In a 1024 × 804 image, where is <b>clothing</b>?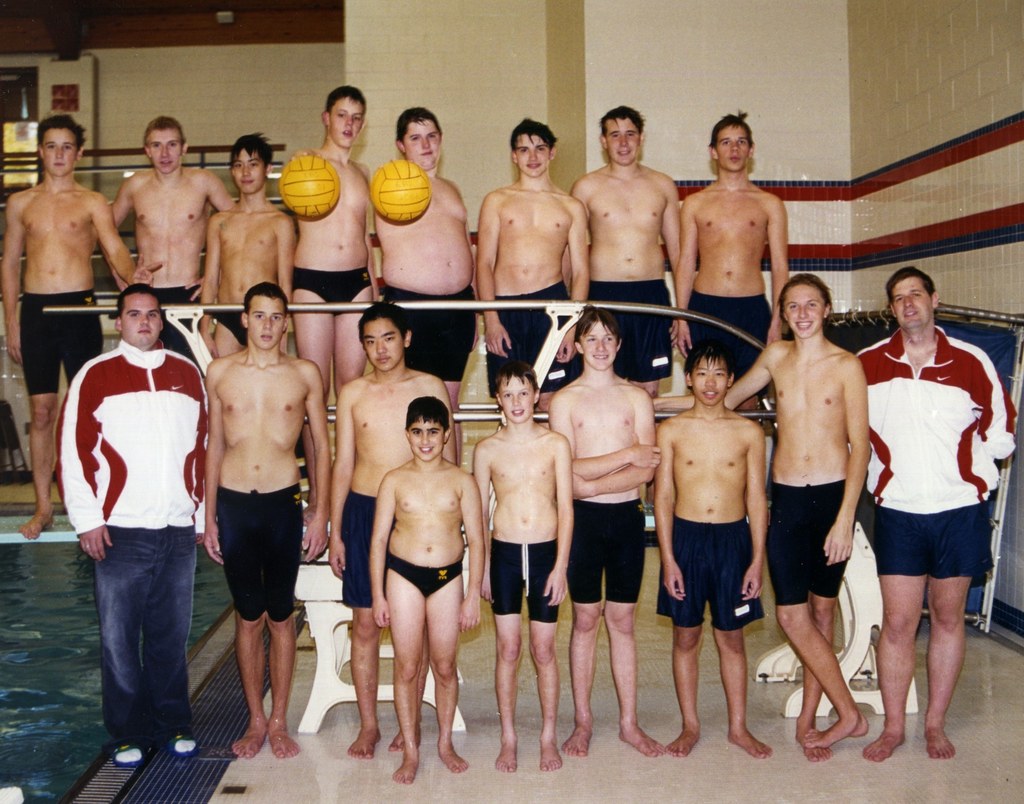
[146,287,203,356].
